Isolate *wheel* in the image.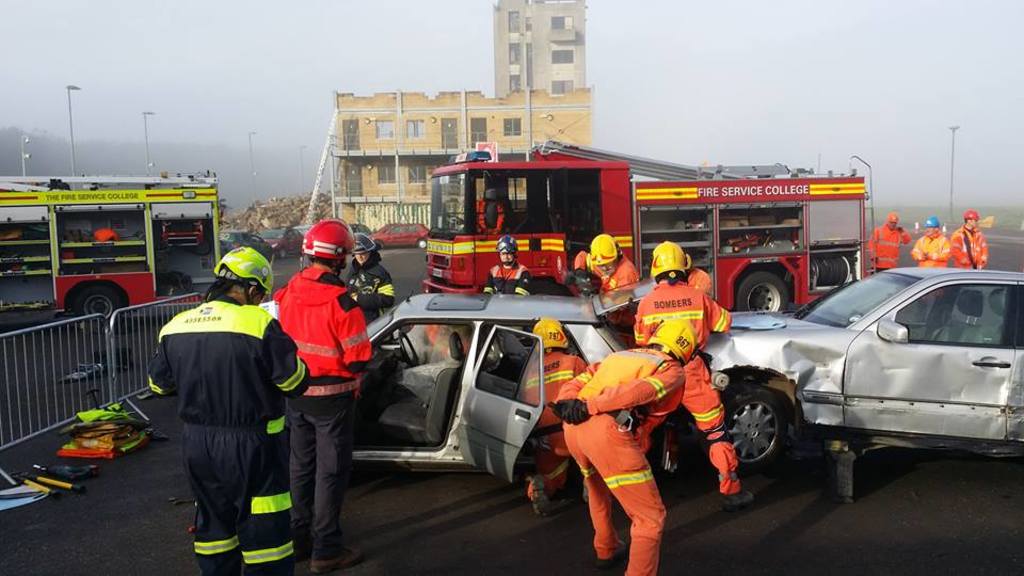
Isolated region: 71,286,125,331.
